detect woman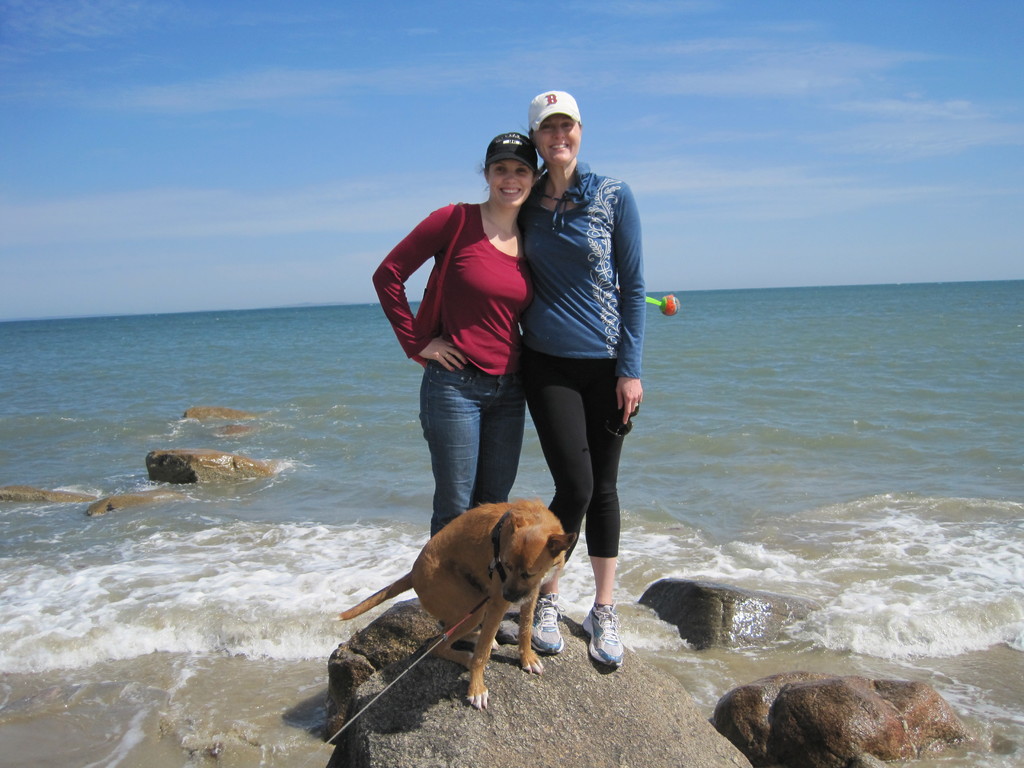
(371, 132, 545, 537)
